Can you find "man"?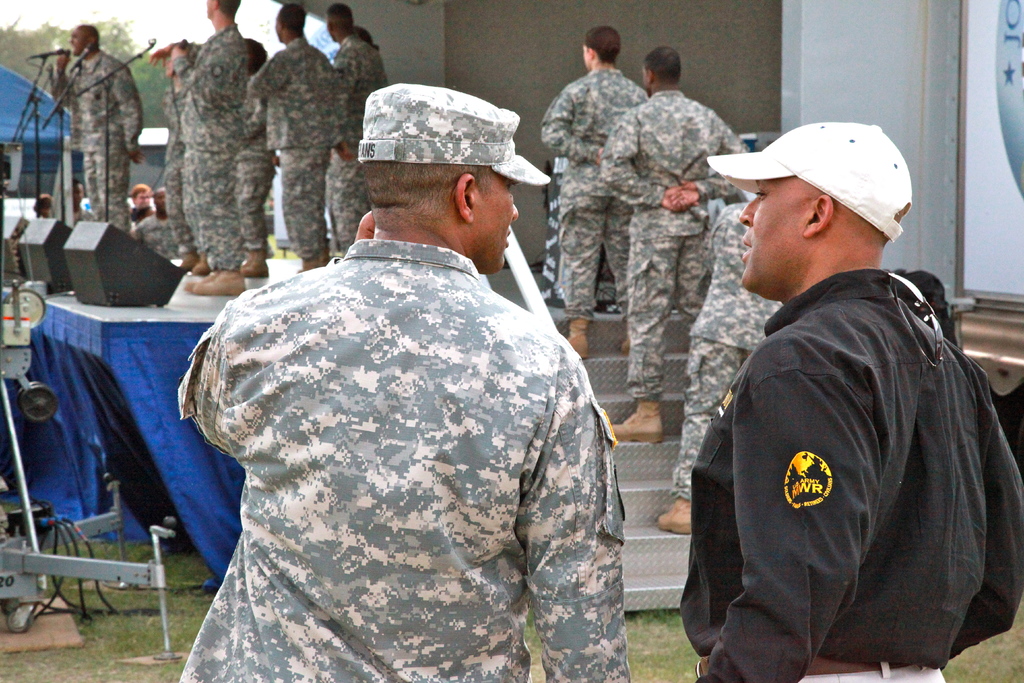
Yes, bounding box: 147,0,248,299.
